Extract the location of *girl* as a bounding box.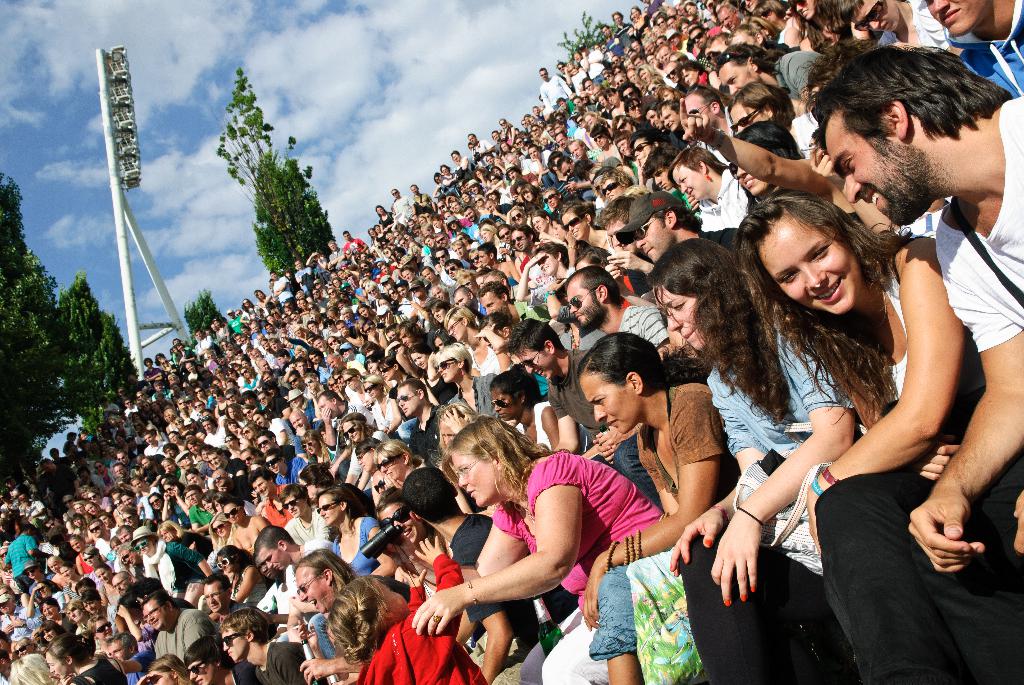
[333,278,343,288].
